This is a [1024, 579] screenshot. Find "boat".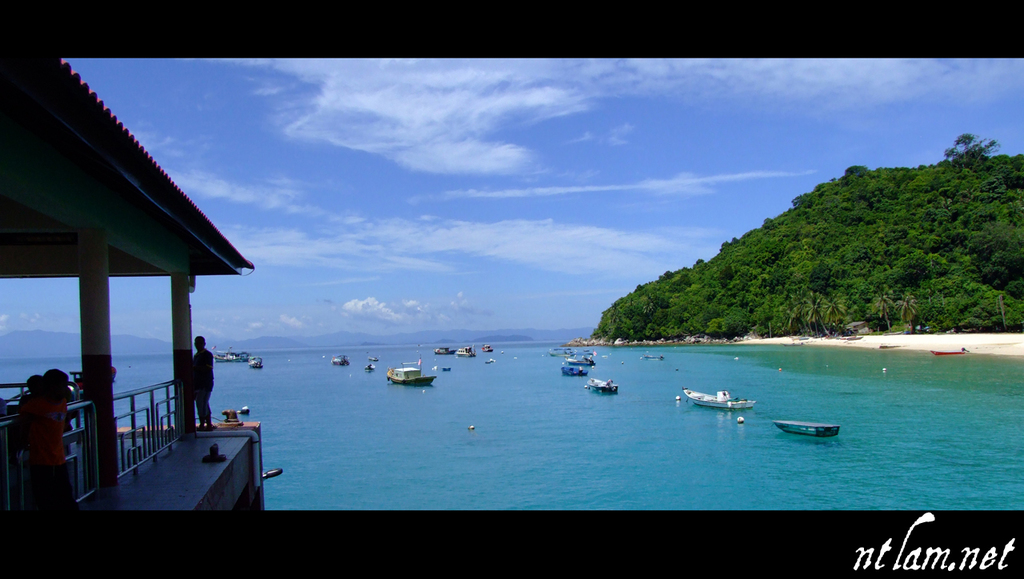
Bounding box: crop(483, 343, 495, 352).
